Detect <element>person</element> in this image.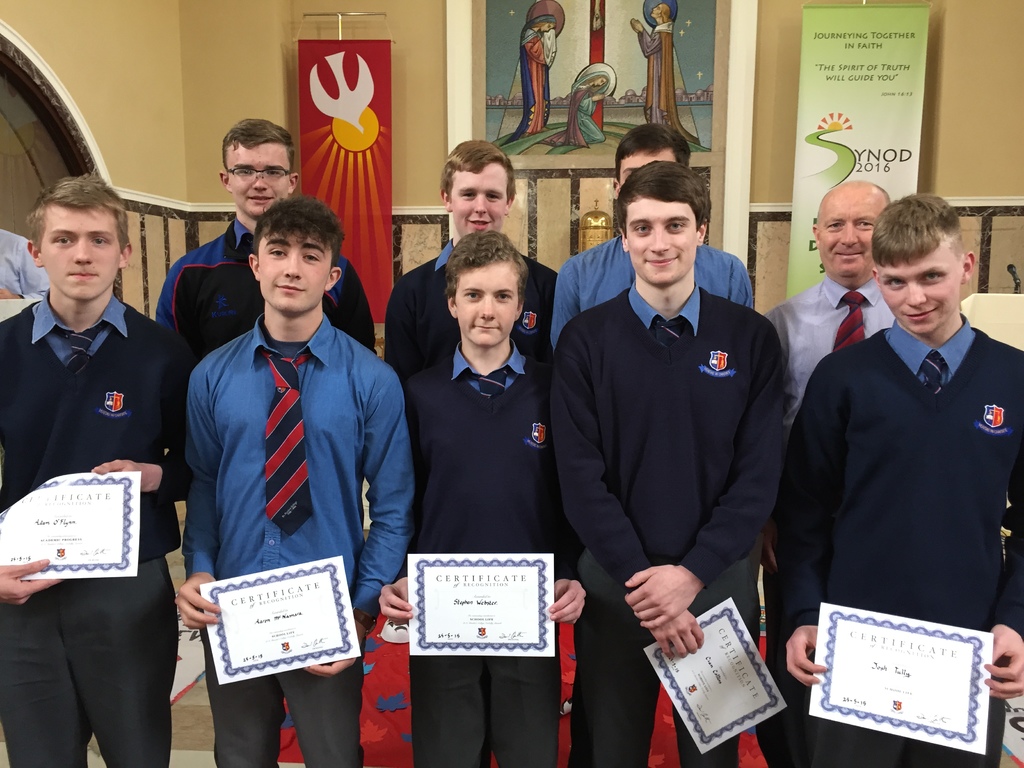
Detection: detection(0, 171, 195, 767).
